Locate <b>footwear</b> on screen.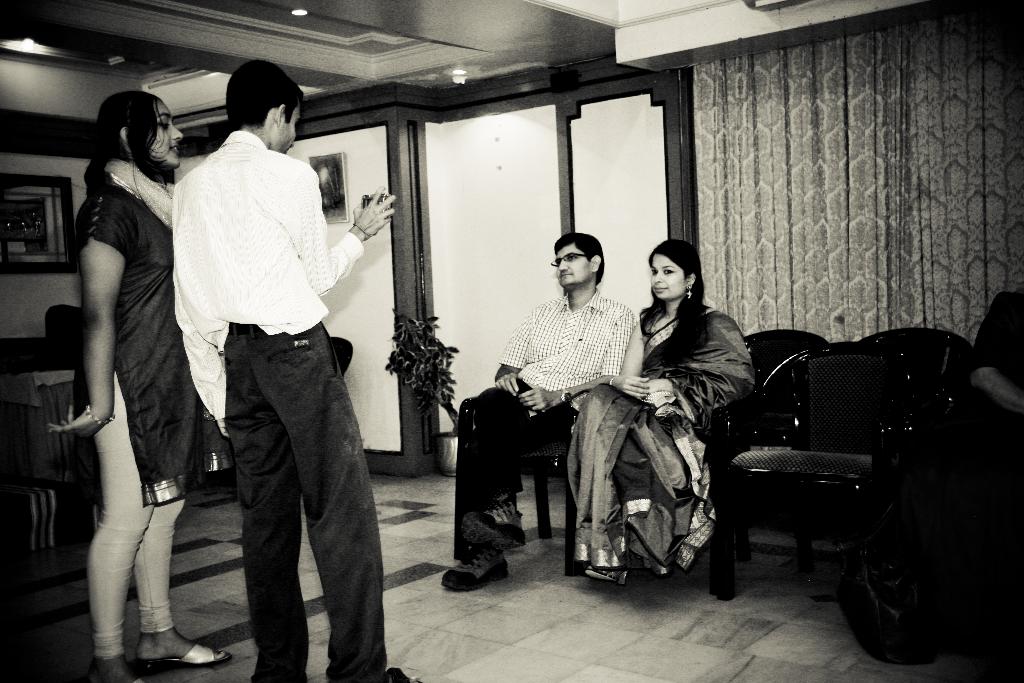
On screen at Rect(378, 666, 427, 682).
